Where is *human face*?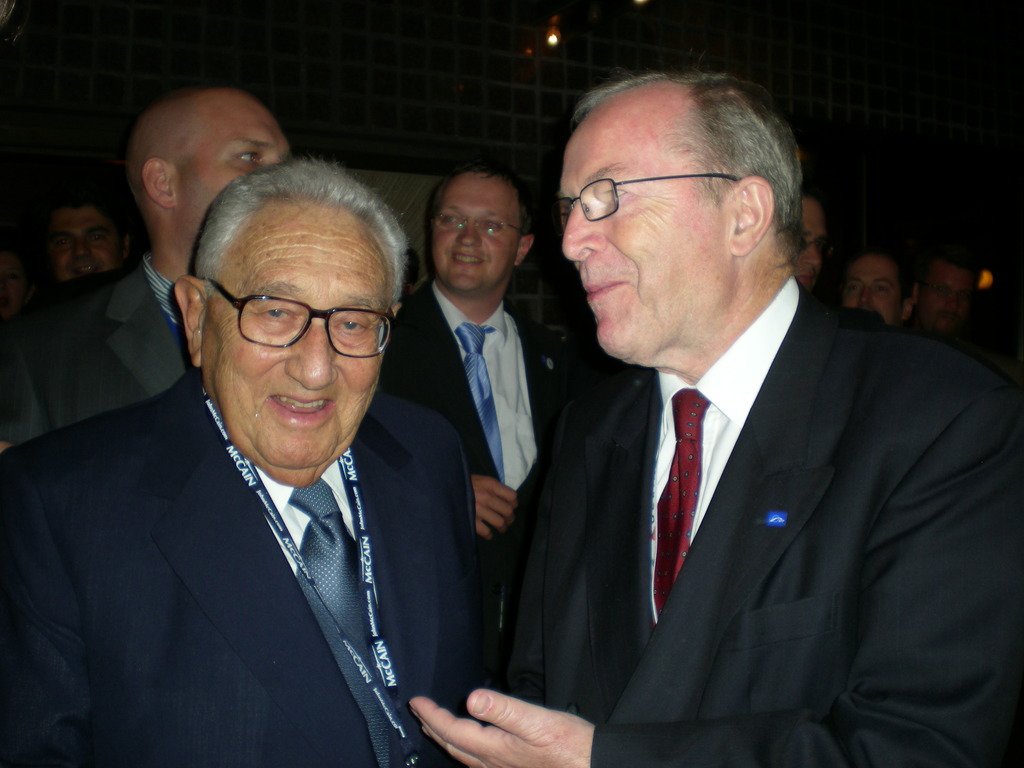
{"left": 924, "top": 264, "right": 969, "bottom": 327}.
